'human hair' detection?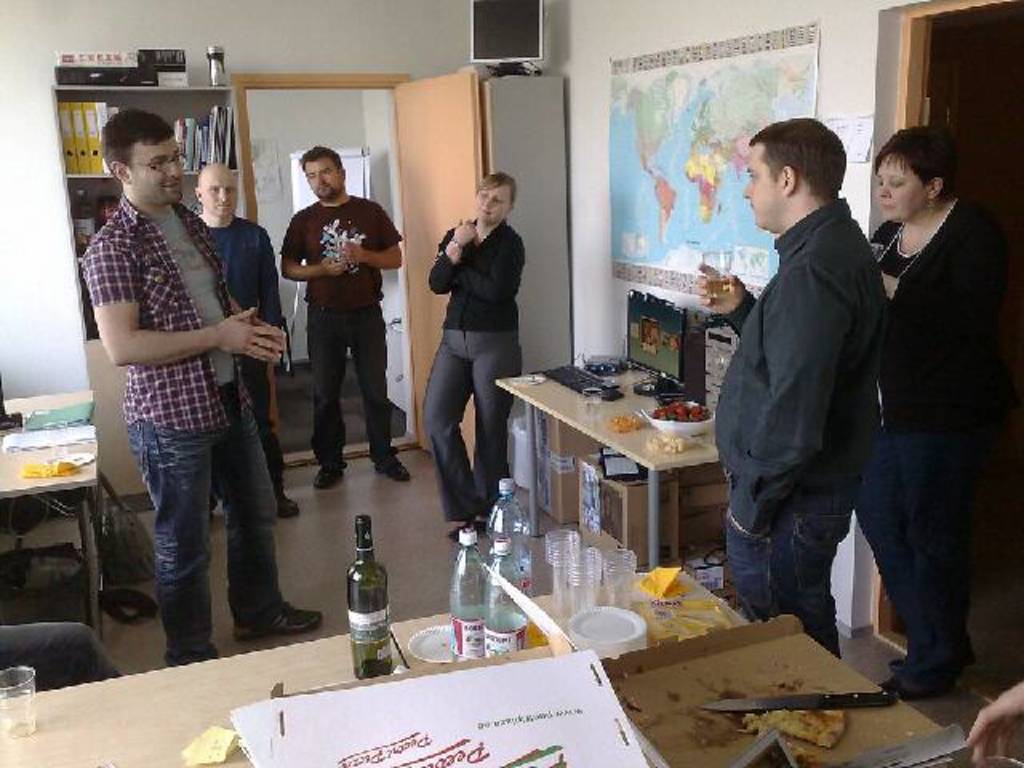
locate(298, 146, 344, 174)
